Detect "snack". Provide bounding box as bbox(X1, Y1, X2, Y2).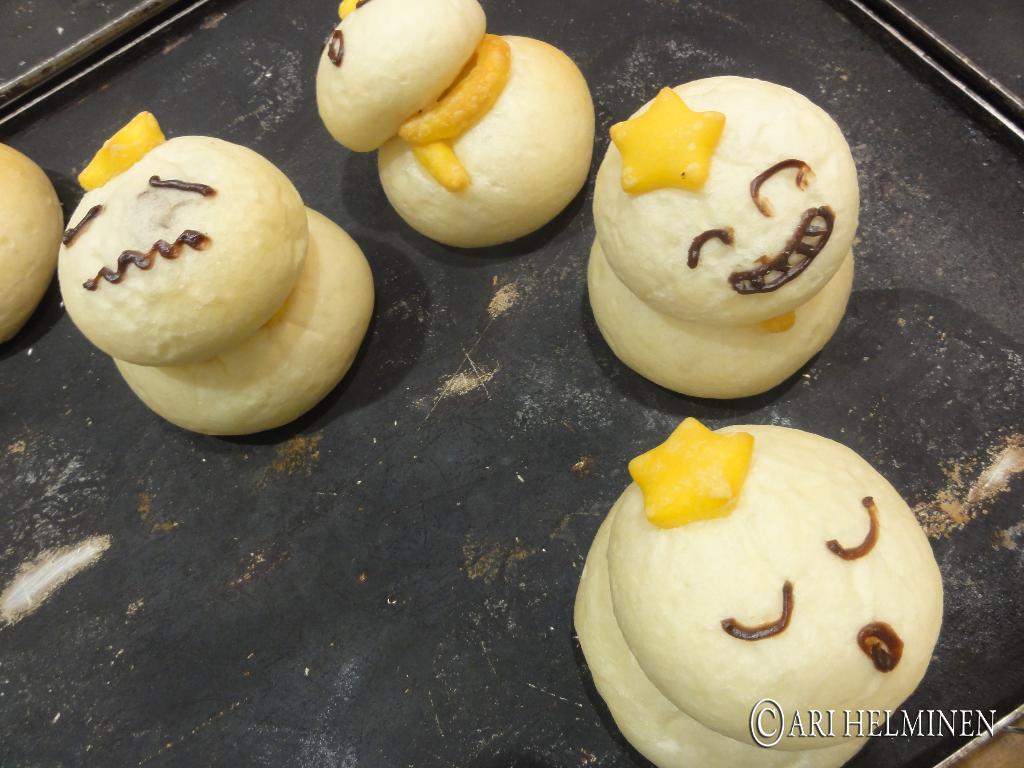
bbox(314, 0, 595, 250).
